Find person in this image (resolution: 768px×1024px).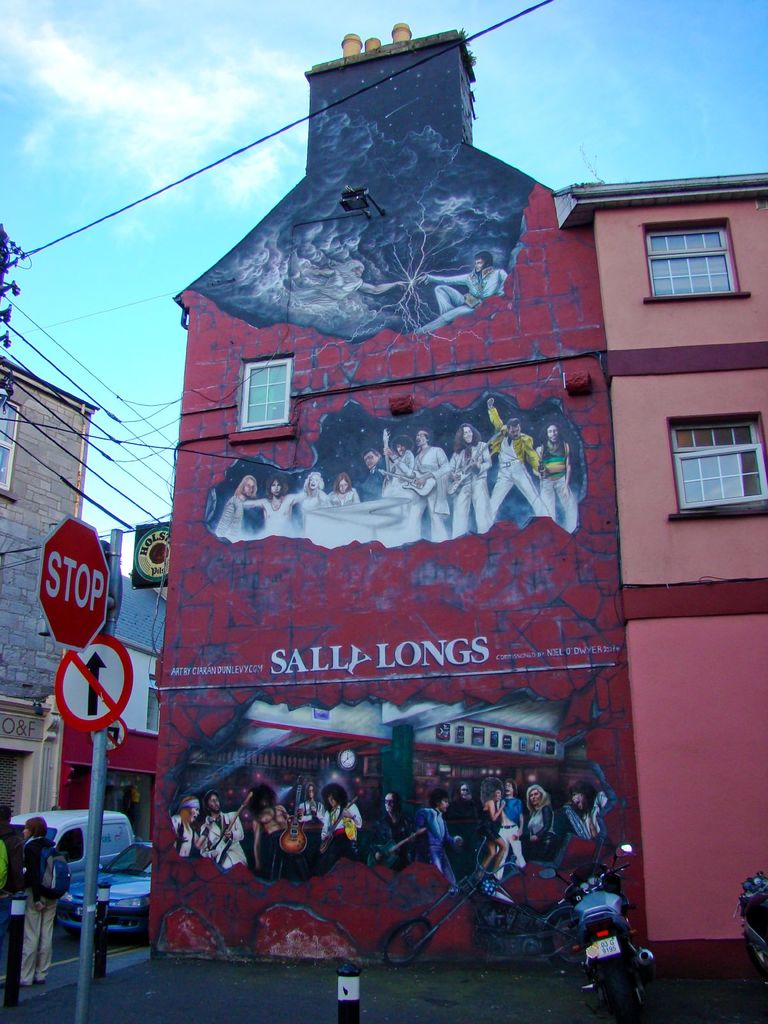
214, 474, 257, 539.
